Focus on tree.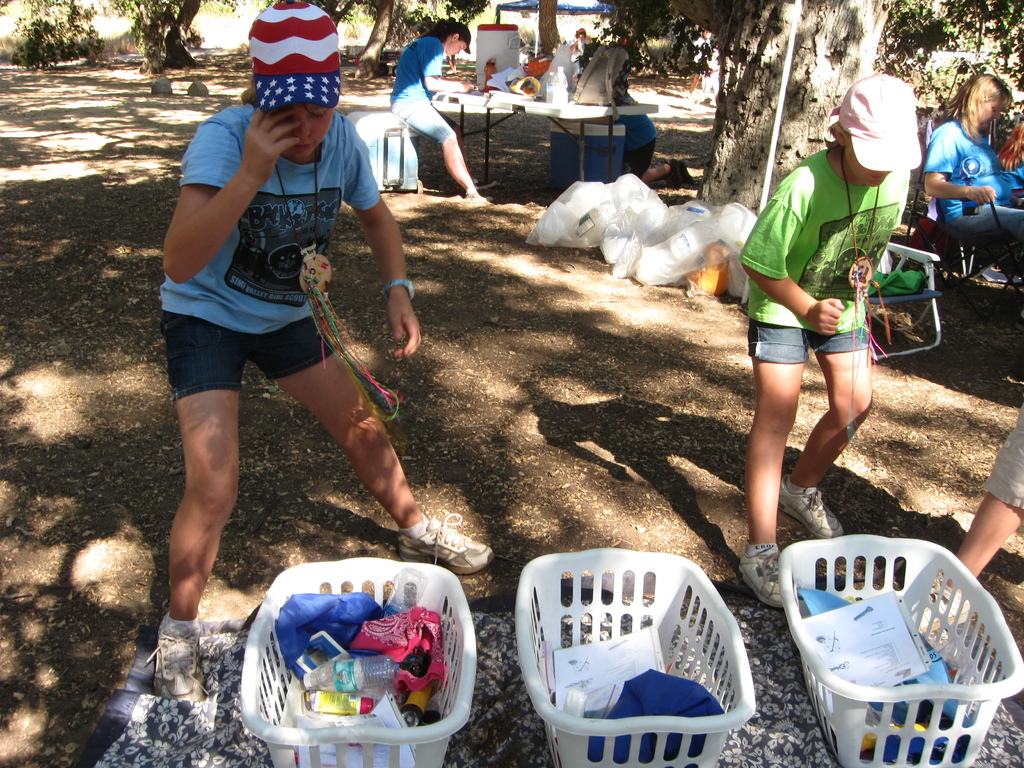
Focused at 107 0 243 74.
